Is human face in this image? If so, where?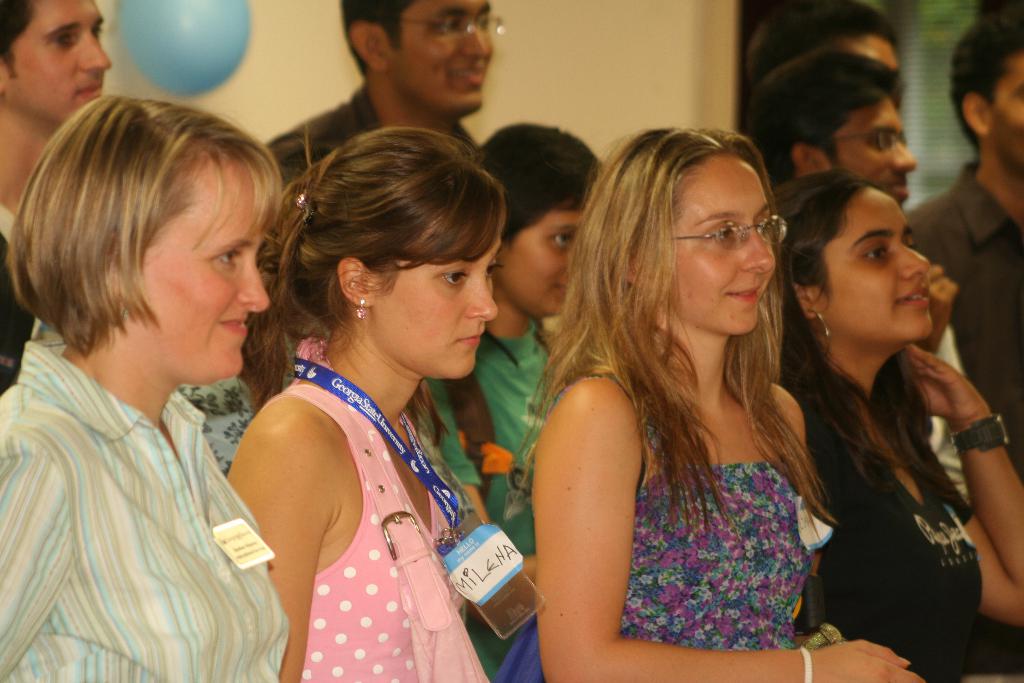
Yes, at Rect(857, 41, 900, 76).
